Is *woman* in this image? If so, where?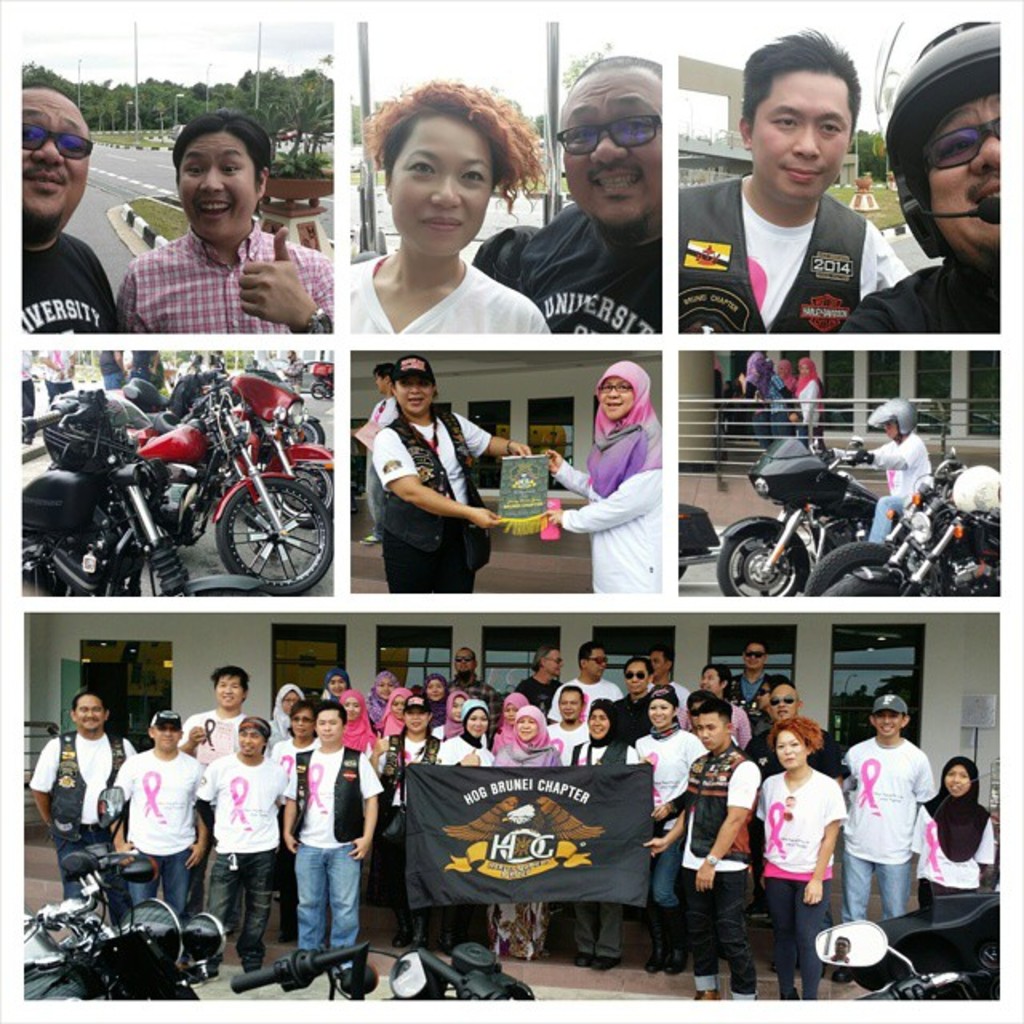
Yes, at x1=752 y1=709 x2=845 y2=998.
